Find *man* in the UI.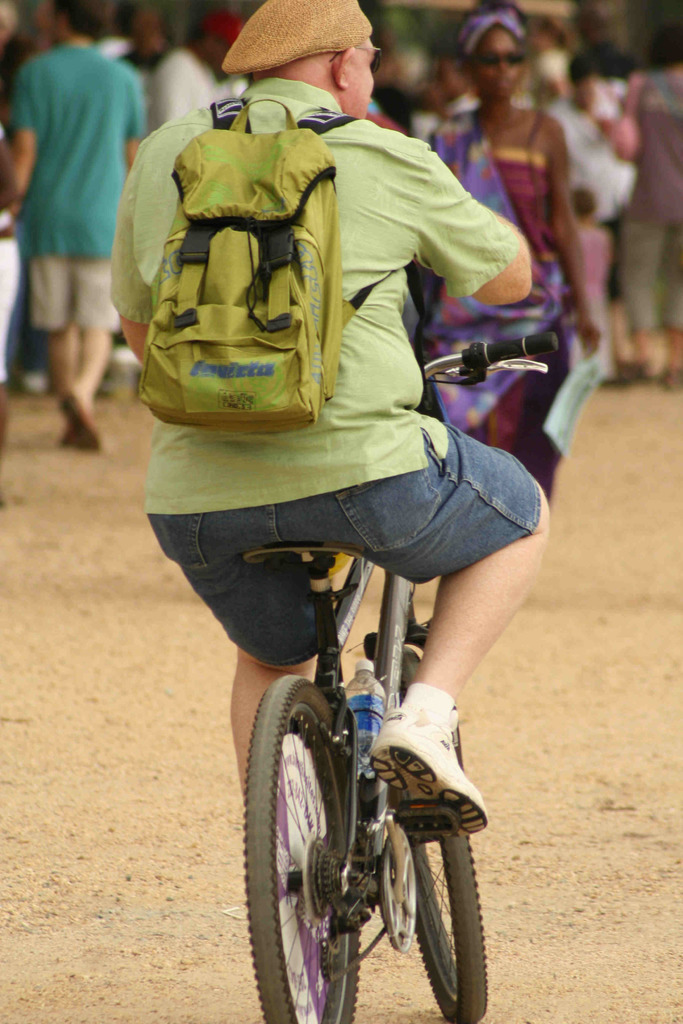
UI element at region(108, 0, 553, 1023).
